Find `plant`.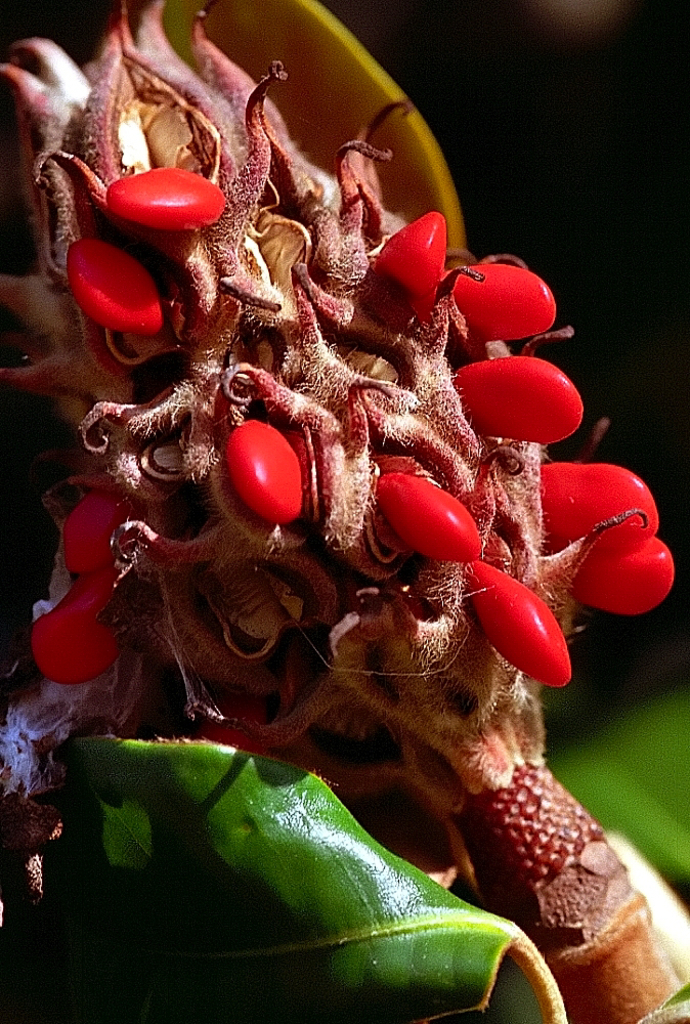
x1=0 y1=0 x2=689 y2=1023.
